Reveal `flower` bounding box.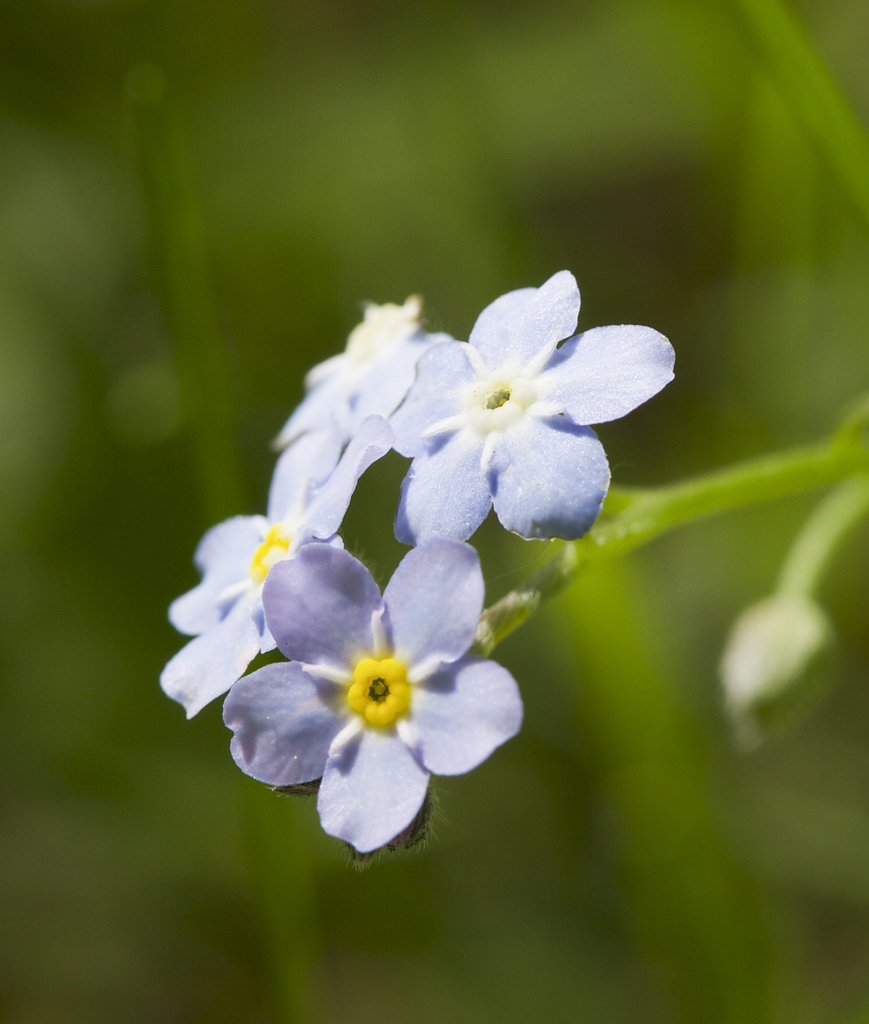
Revealed: l=253, t=297, r=463, b=501.
